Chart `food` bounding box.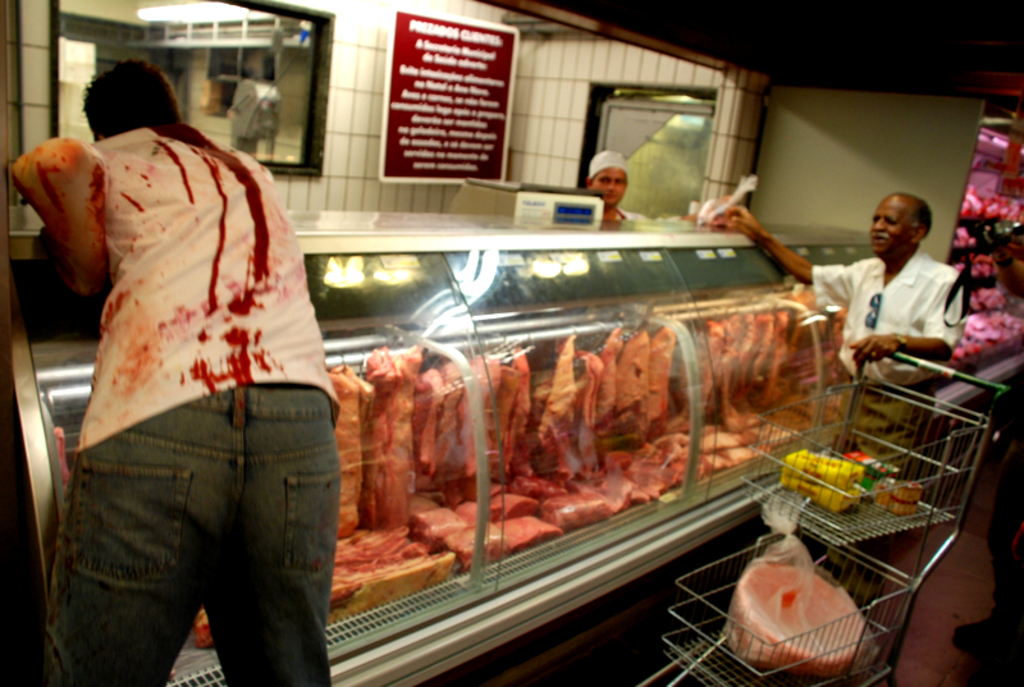
Charted: bbox=[543, 333, 582, 475].
